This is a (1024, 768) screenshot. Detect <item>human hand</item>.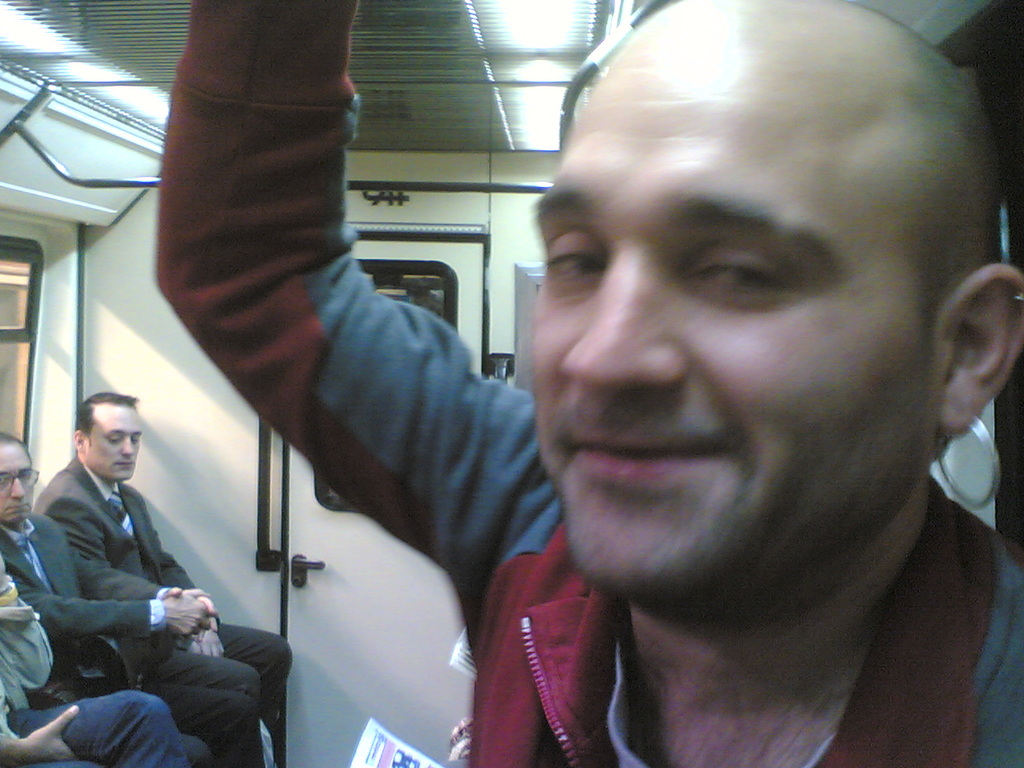
(left=181, top=626, right=226, bottom=658).
